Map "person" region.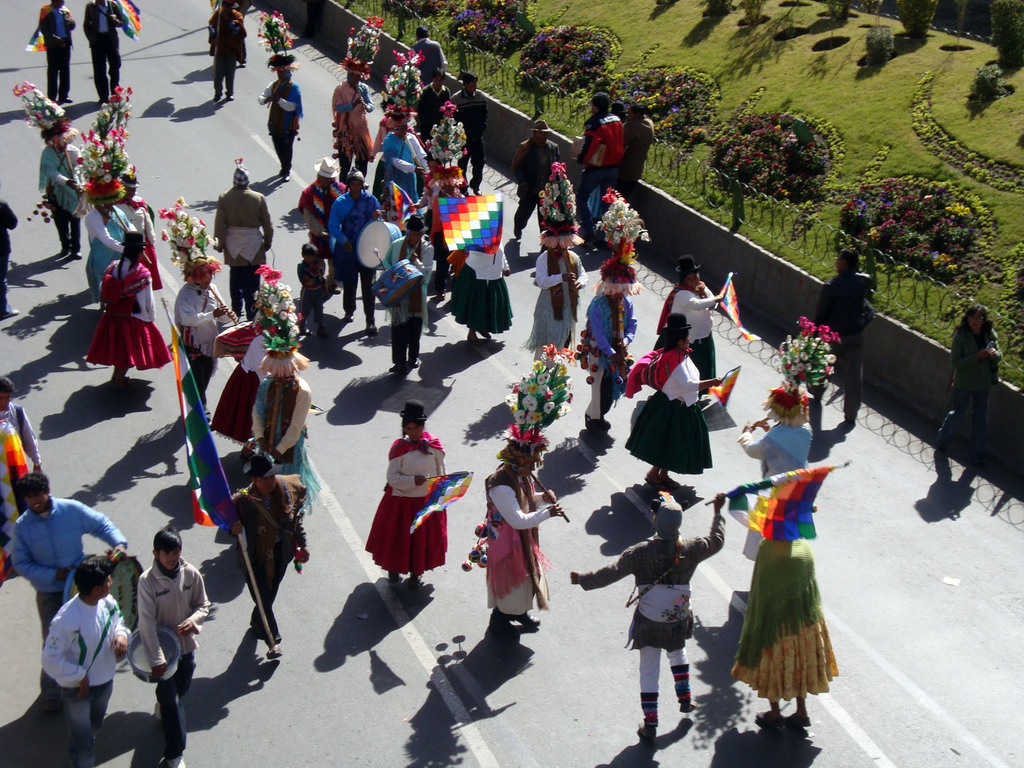
Mapped to [375, 44, 435, 204].
